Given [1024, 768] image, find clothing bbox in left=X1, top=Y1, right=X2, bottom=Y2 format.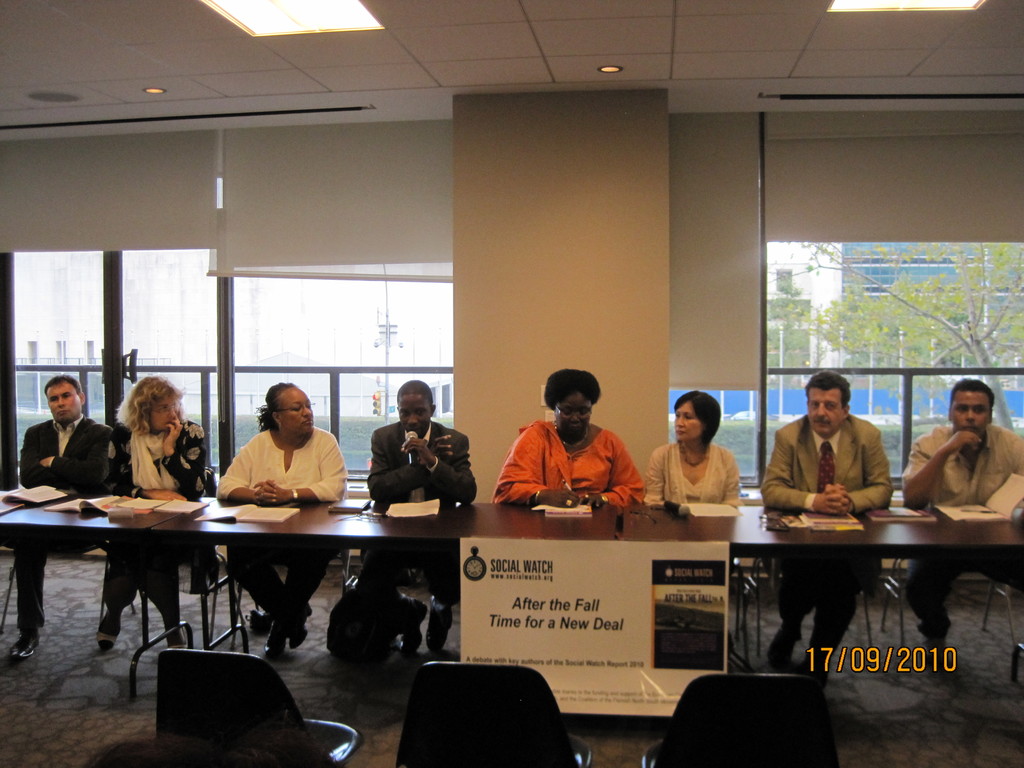
left=503, top=417, right=637, bottom=525.
